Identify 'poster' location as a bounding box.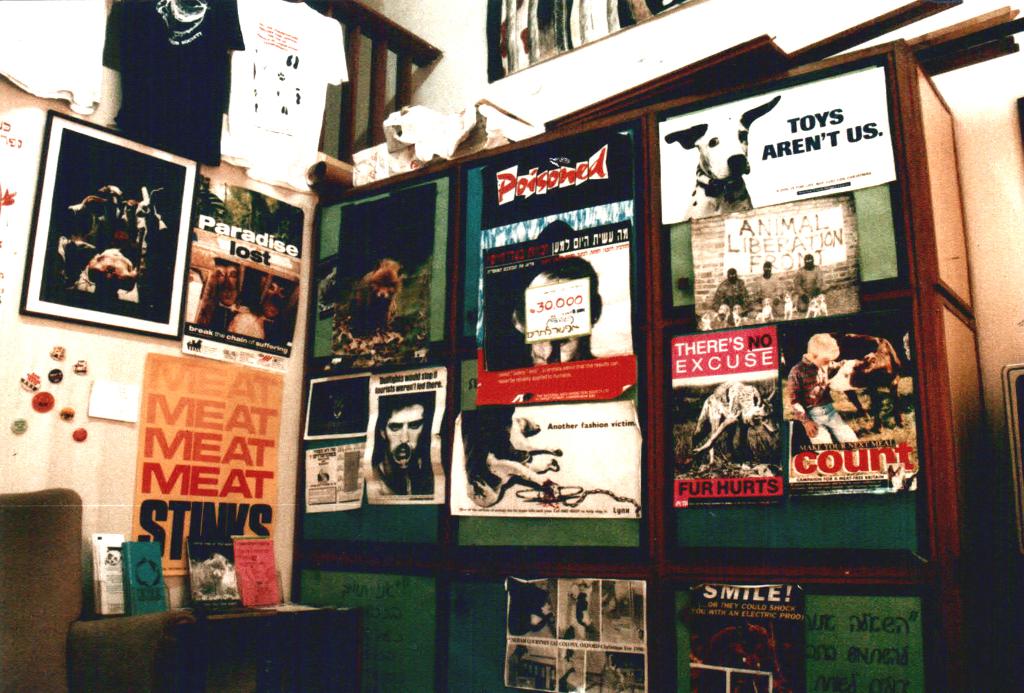
509:576:646:692.
